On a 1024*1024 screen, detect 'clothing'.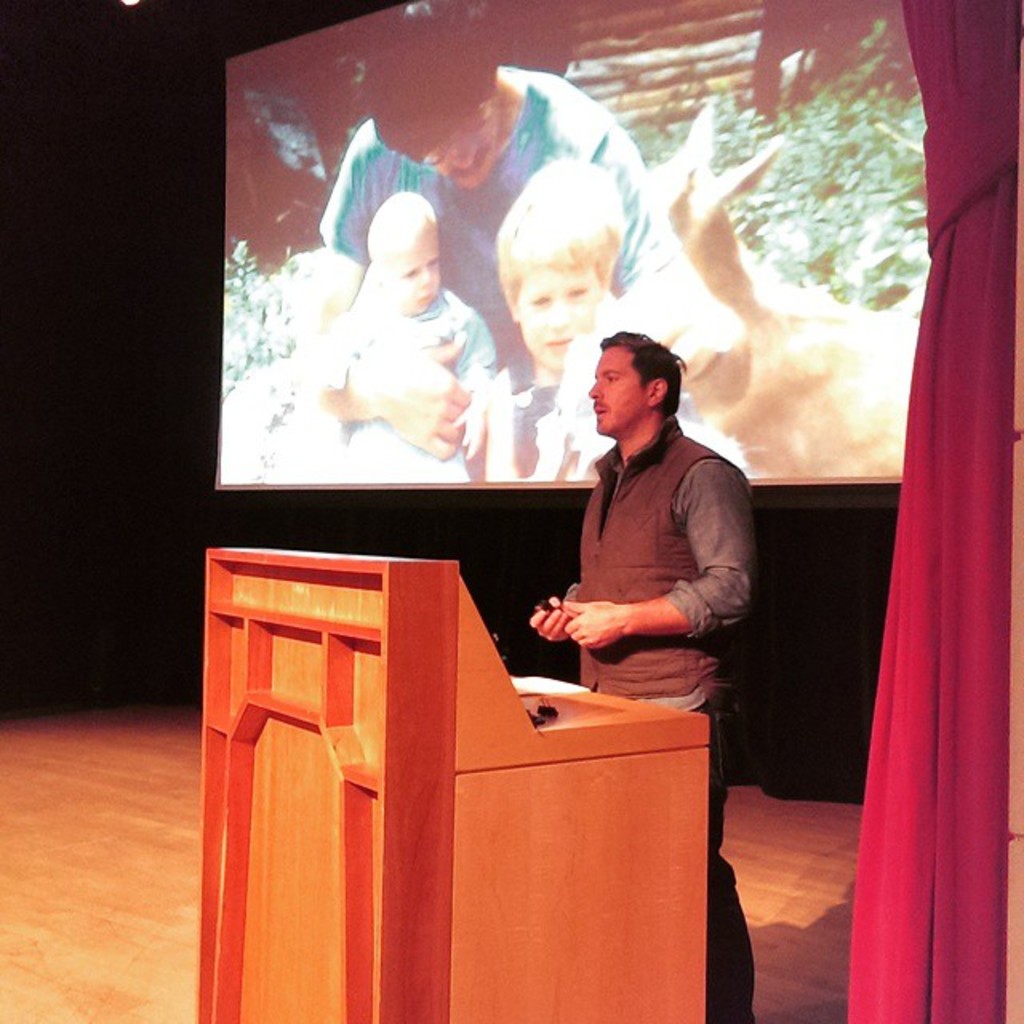
[325,282,501,490].
